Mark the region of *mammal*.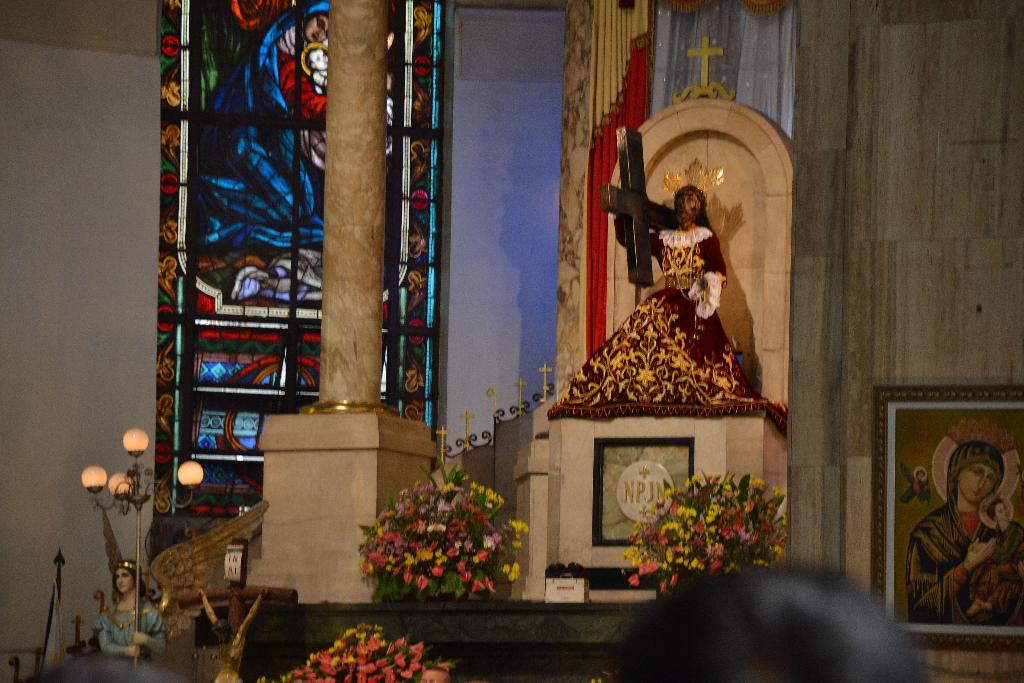
Region: bbox(586, 173, 752, 402).
